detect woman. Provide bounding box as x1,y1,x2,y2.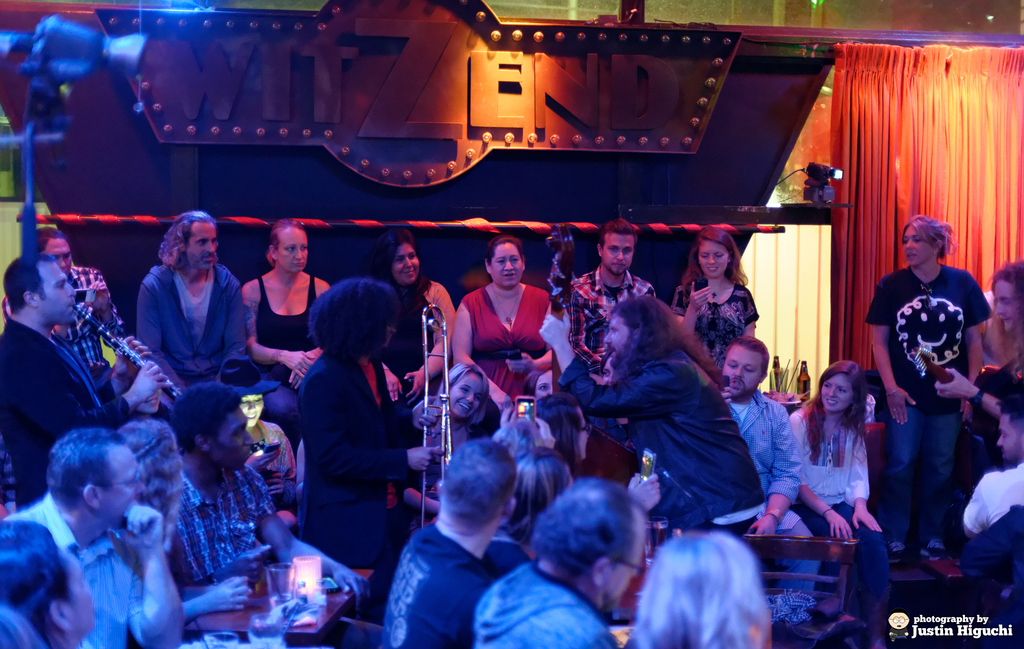
634,535,773,648.
